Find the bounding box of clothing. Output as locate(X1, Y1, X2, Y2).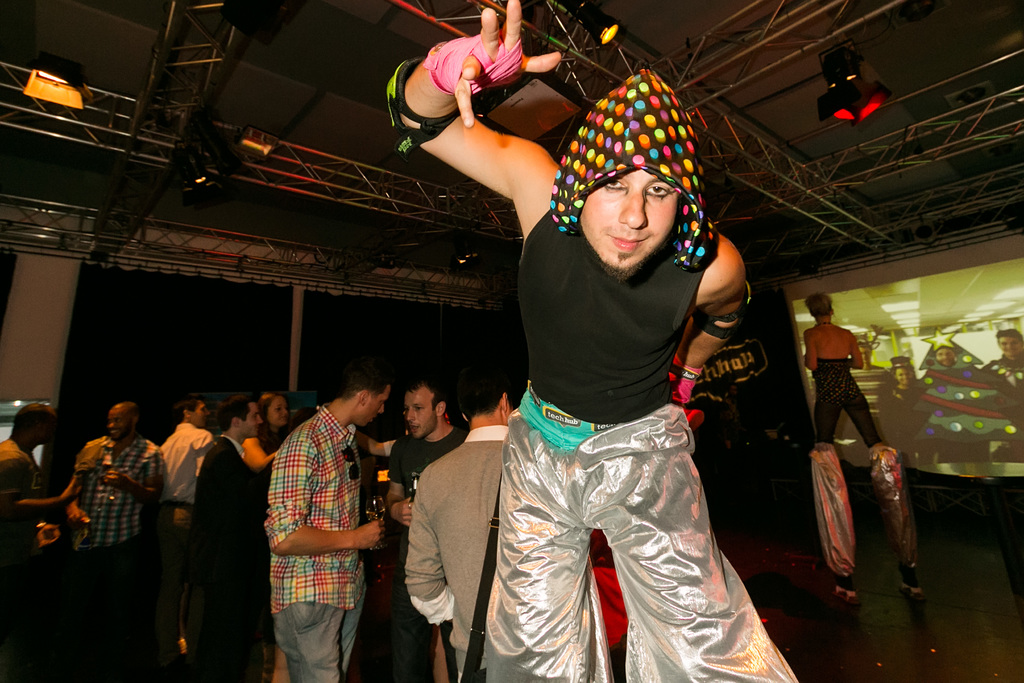
locate(0, 436, 50, 580).
